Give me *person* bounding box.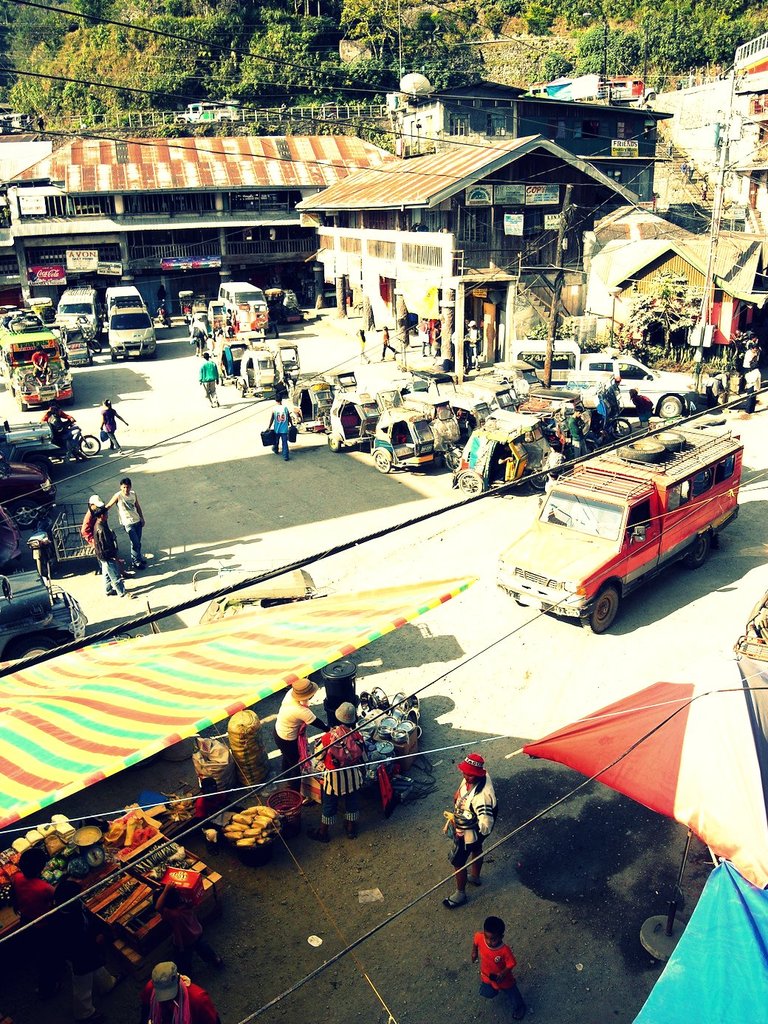
BBox(261, 390, 305, 460).
